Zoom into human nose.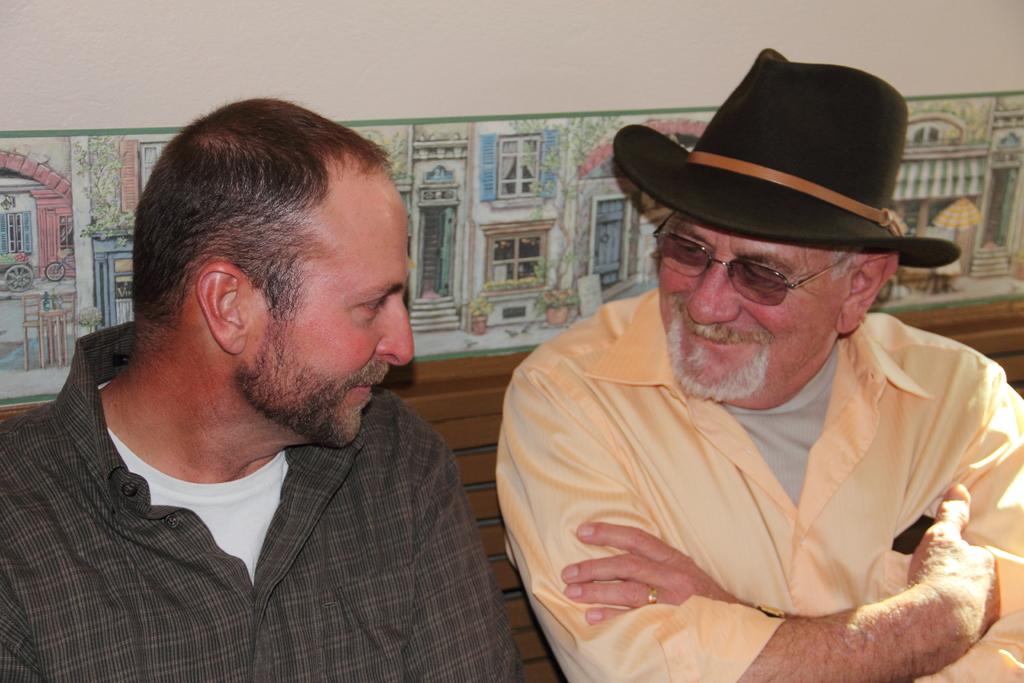
Zoom target: (x1=686, y1=258, x2=740, y2=327).
